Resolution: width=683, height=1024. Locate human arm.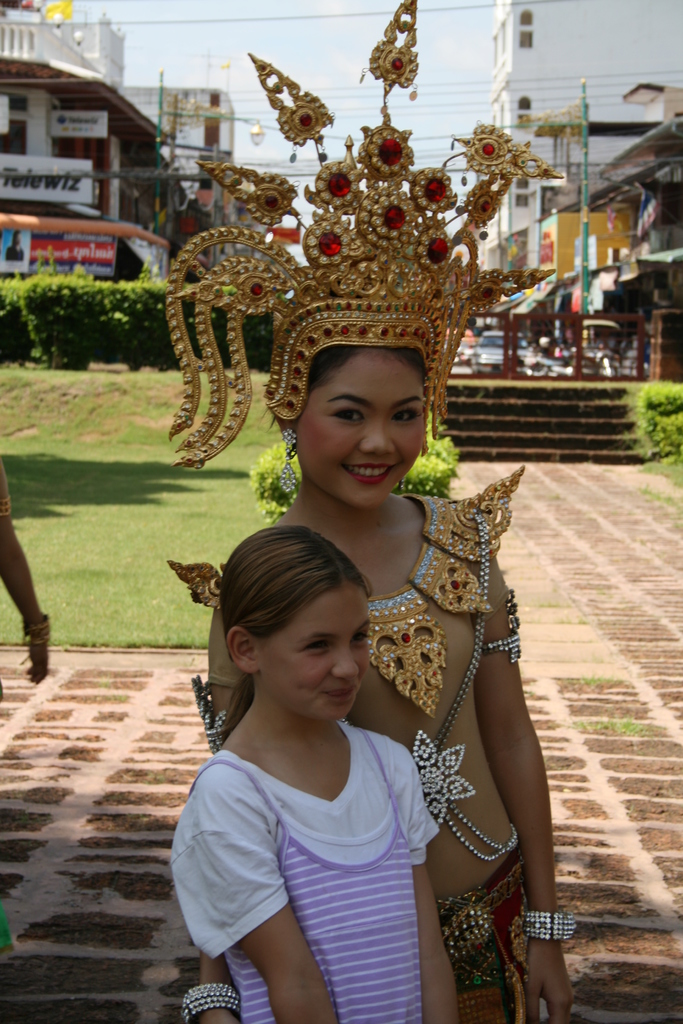
(left=210, top=795, right=334, bottom=1023).
